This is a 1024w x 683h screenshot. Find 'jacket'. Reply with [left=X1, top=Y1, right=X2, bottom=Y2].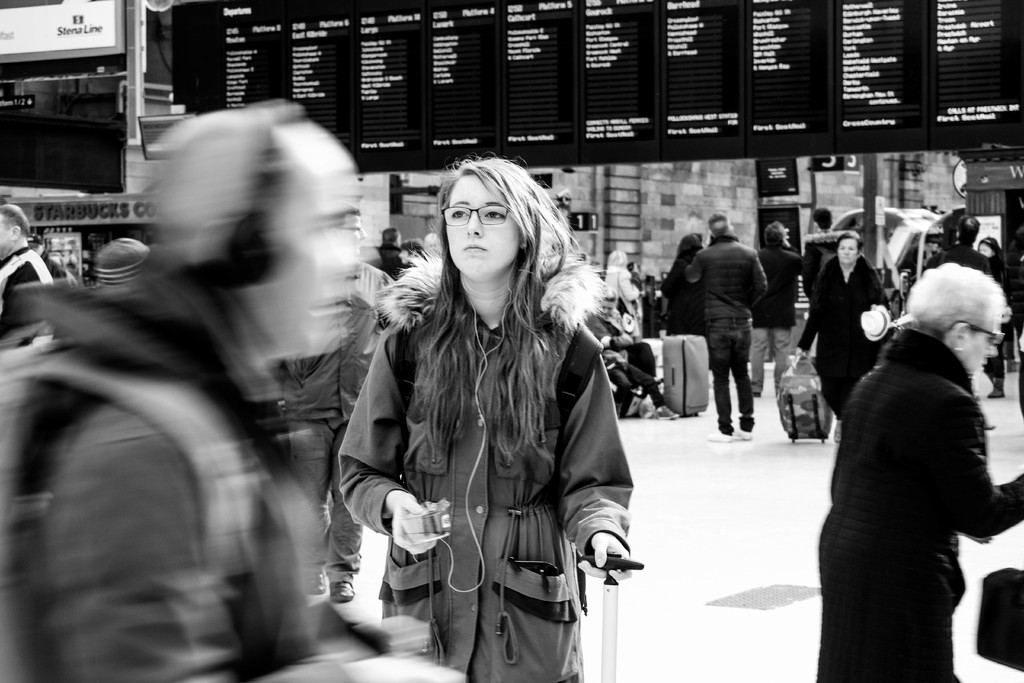
[left=793, top=249, right=895, bottom=411].
